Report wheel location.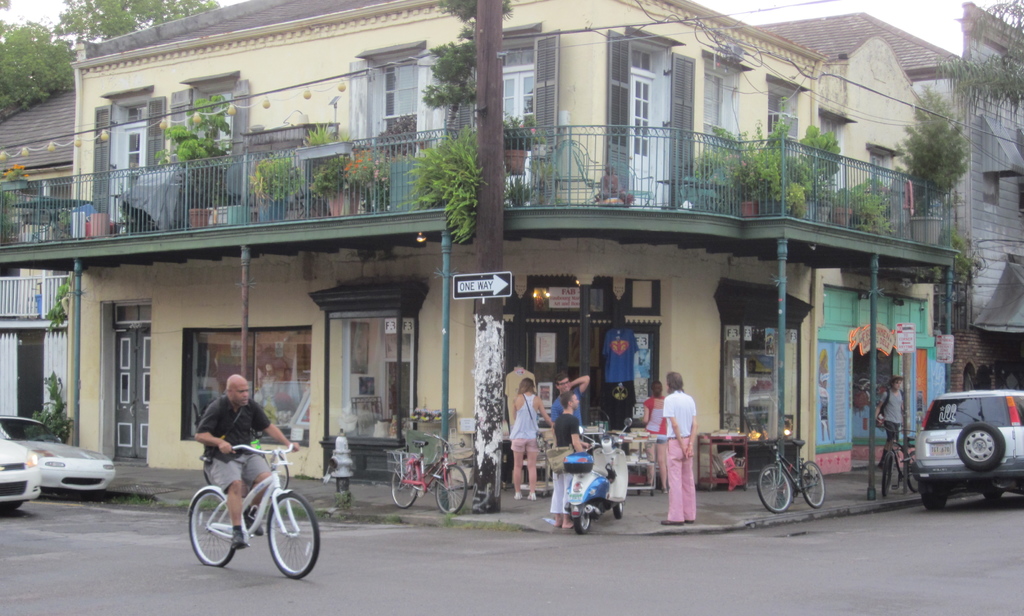
Report: locate(0, 503, 22, 513).
